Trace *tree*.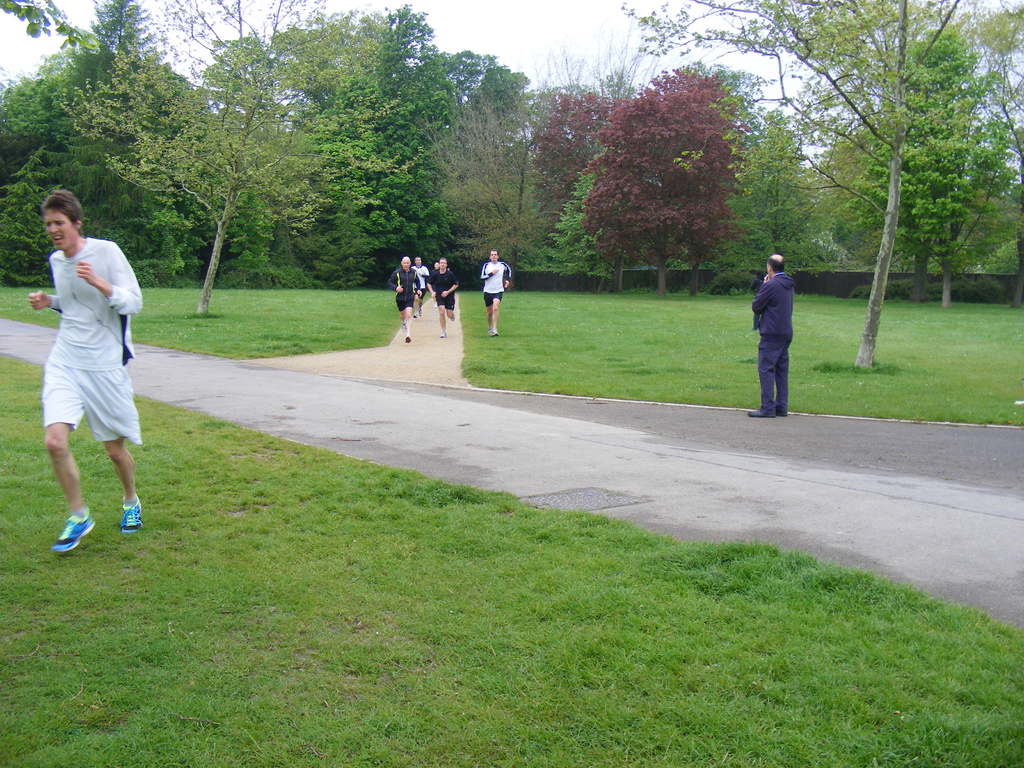
Traced to BBox(620, 0, 980, 367).
